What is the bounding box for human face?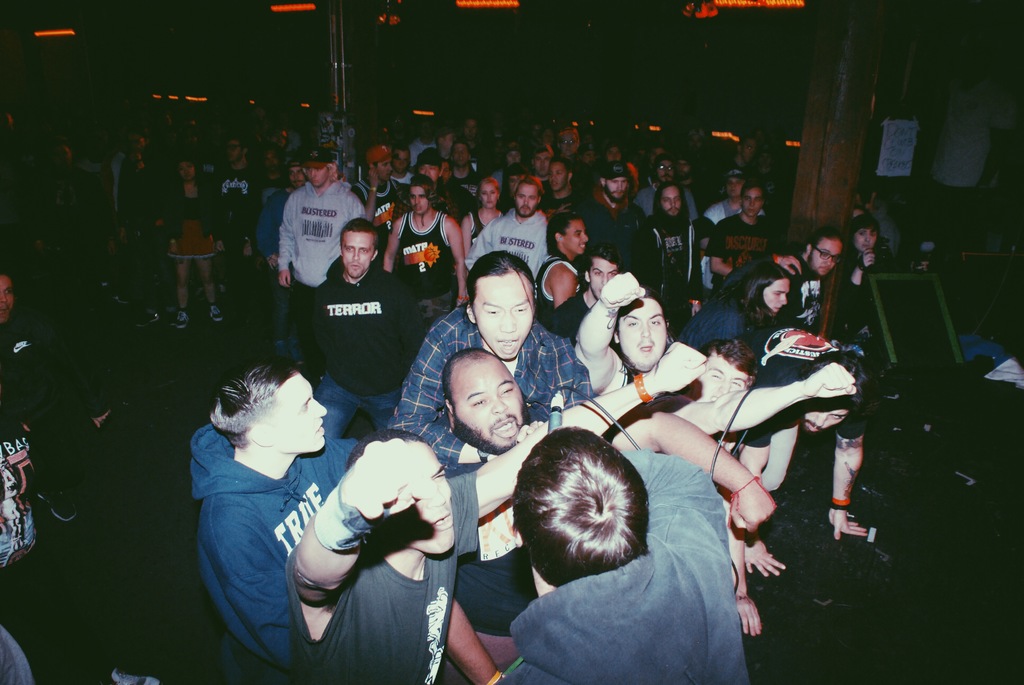
rect(287, 171, 308, 187).
